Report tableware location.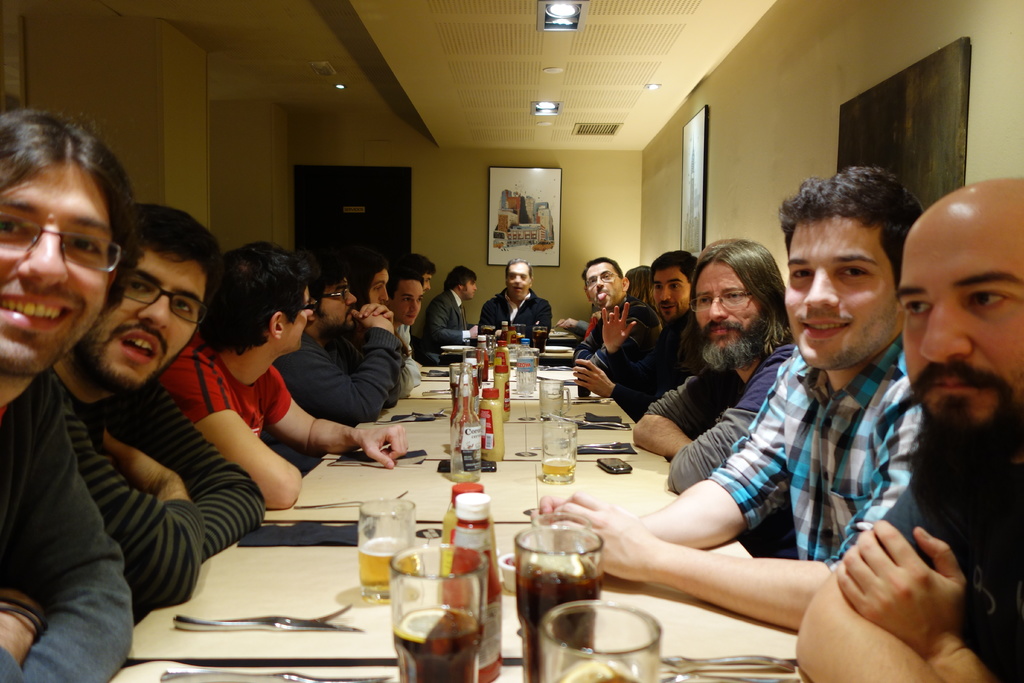
Report: 547,345,571,354.
